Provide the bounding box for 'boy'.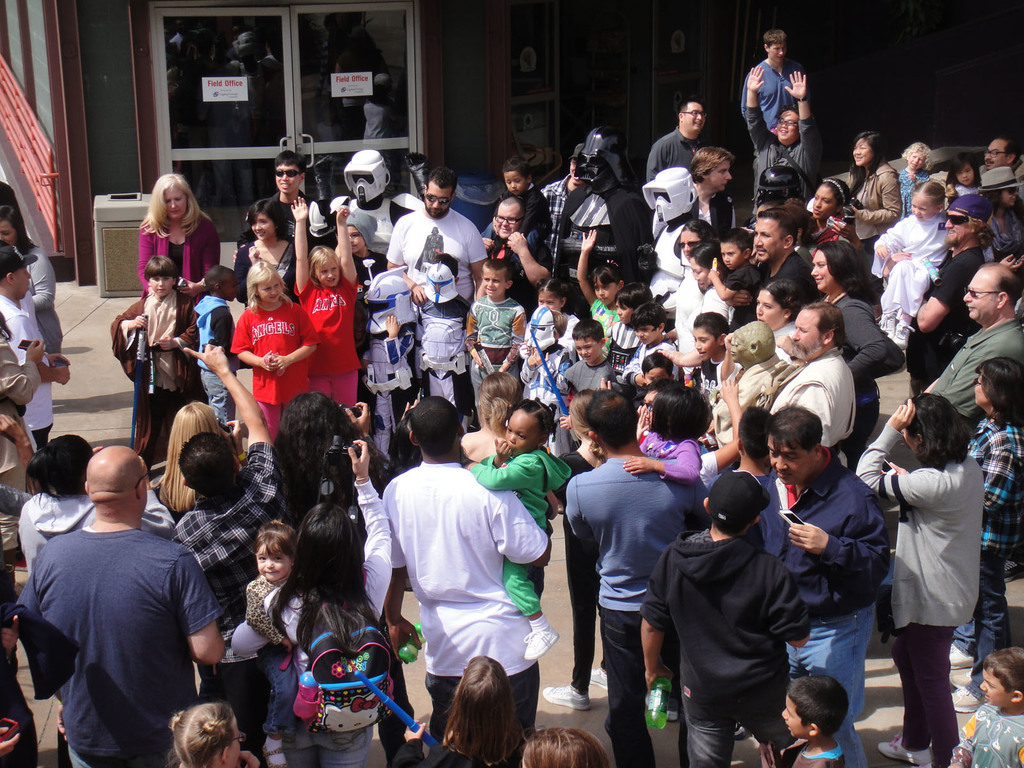
x1=758, y1=673, x2=849, y2=767.
